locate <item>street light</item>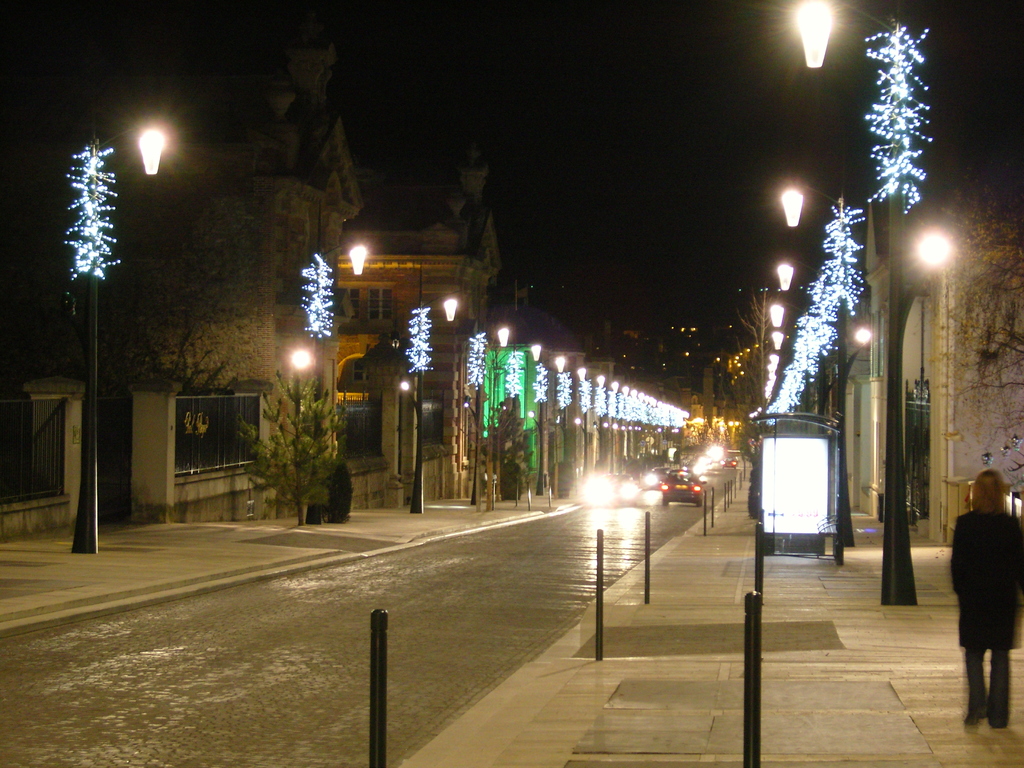
(551,345,572,495)
